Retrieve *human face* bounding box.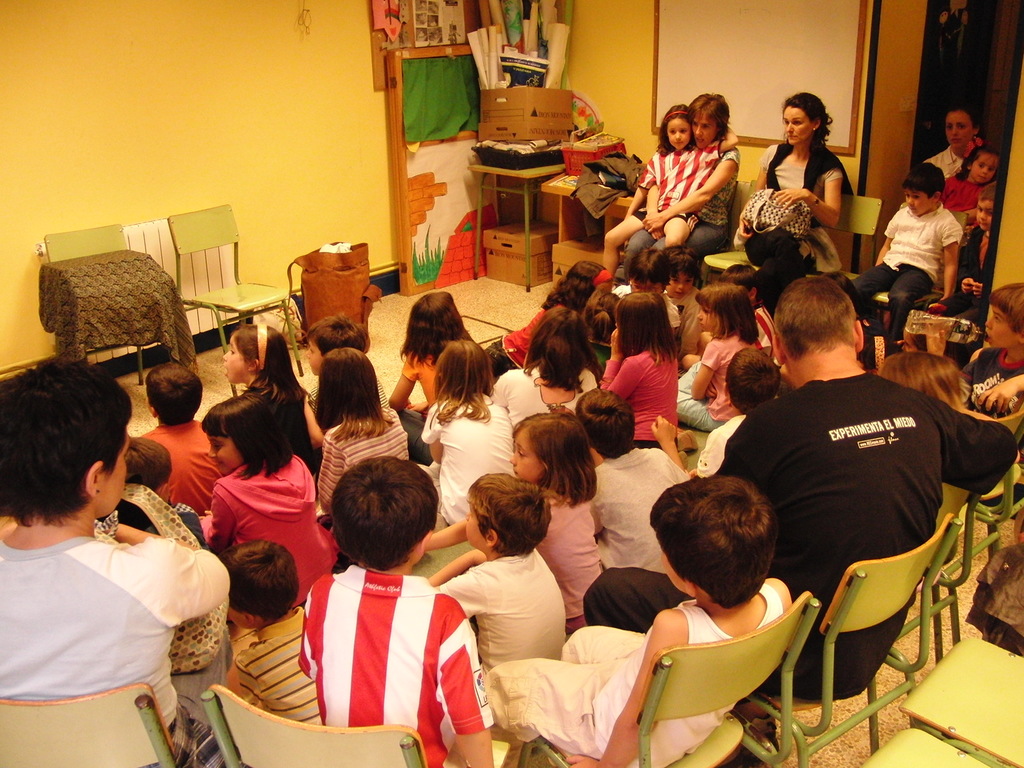
Bounding box: (left=664, top=119, right=690, bottom=148).
